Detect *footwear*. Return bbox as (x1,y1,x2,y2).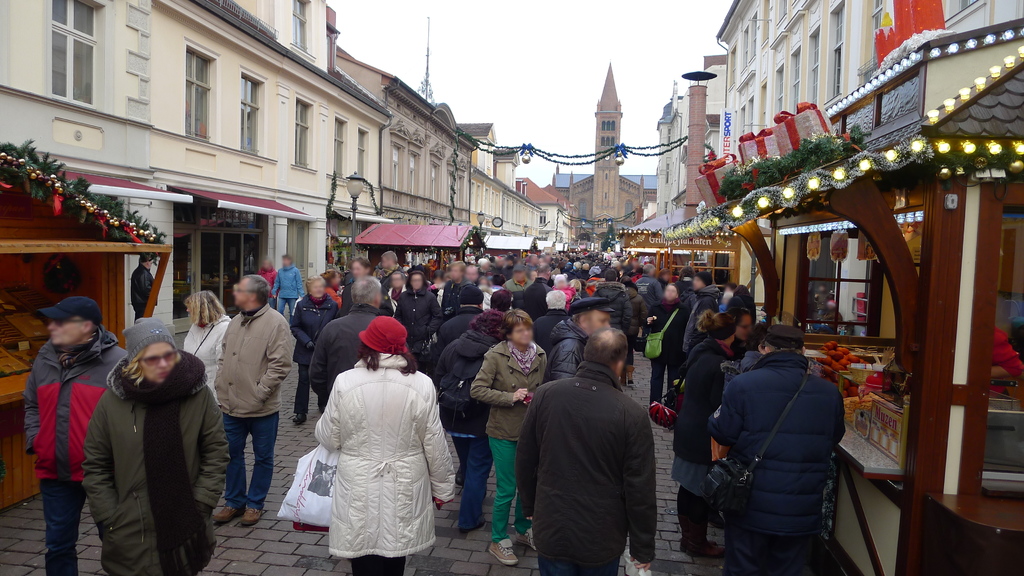
(292,413,309,426).
